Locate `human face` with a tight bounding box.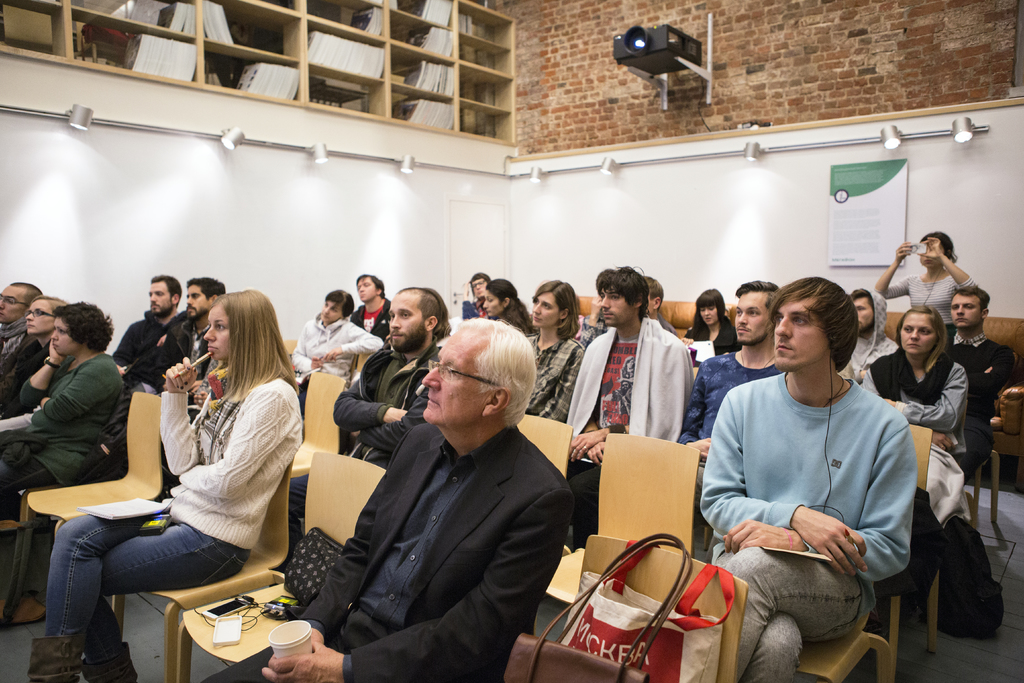
(x1=900, y1=315, x2=930, y2=356).
